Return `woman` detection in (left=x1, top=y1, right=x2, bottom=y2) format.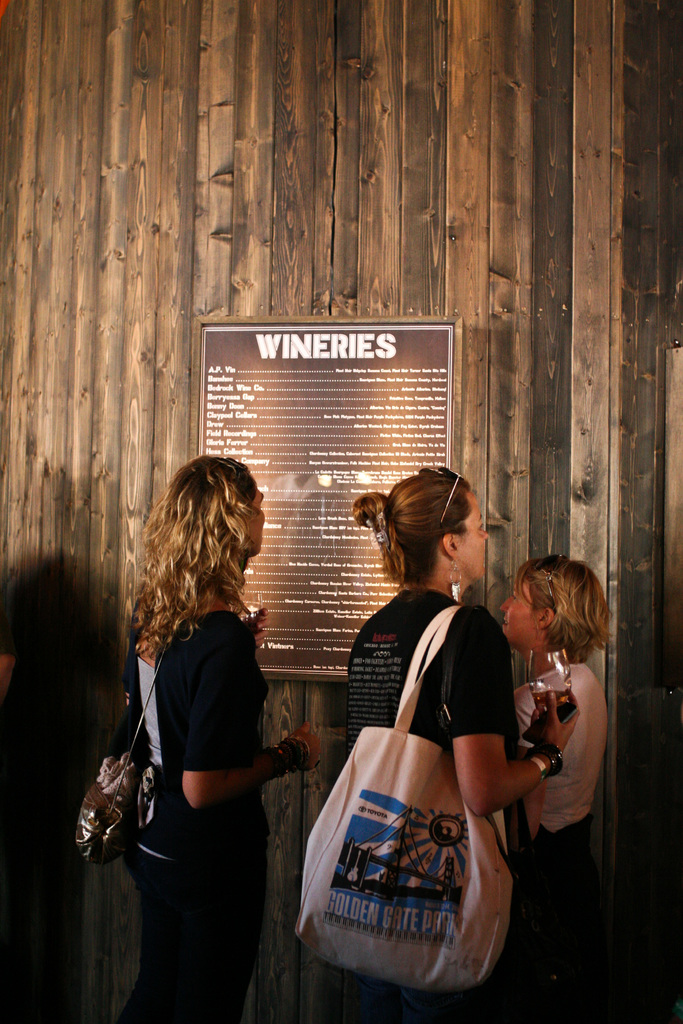
(left=56, top=451, right=333, bottom=1023).
